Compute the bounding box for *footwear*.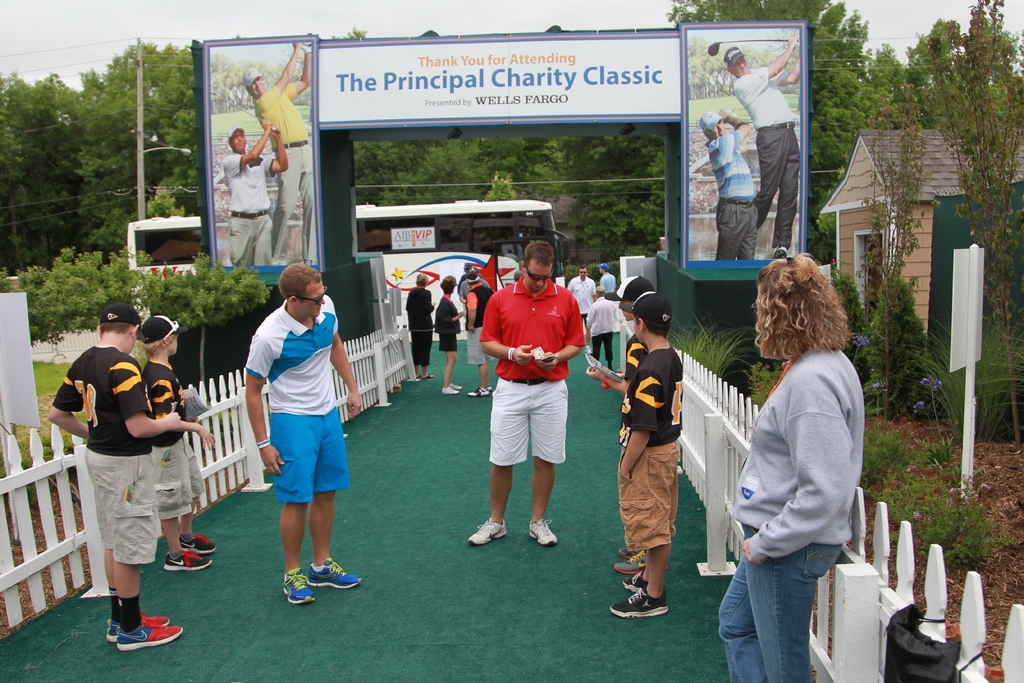
x1=470, y1=516, x2=507, y2=546.
